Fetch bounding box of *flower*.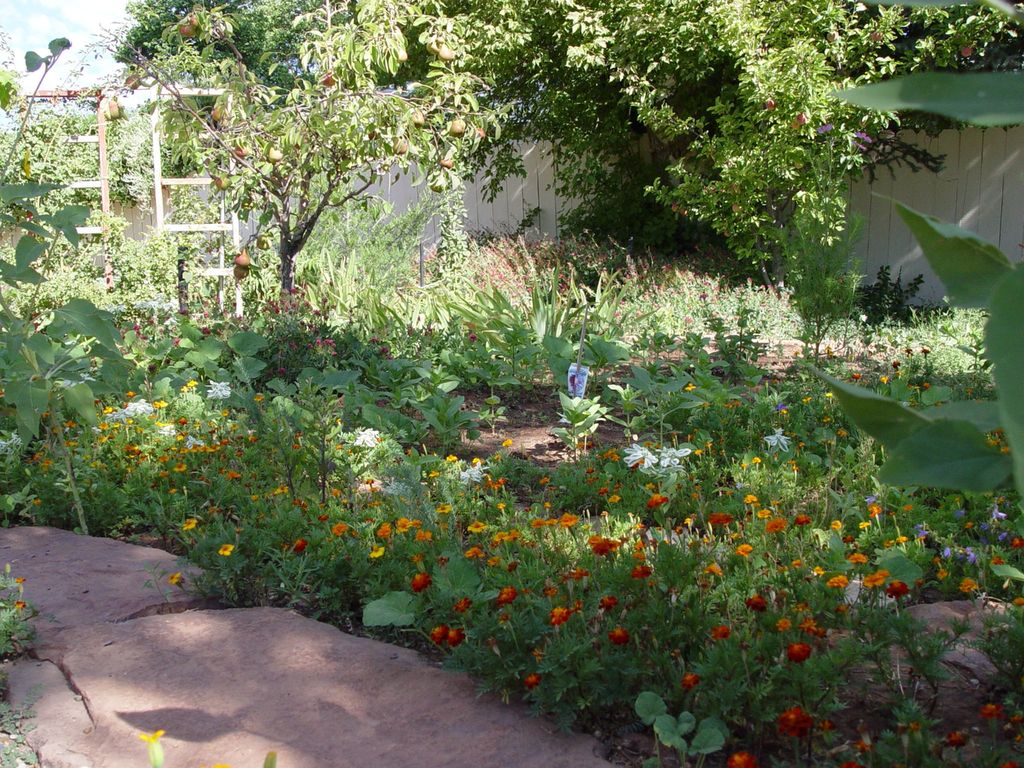
Bbox: 784, 643, 812, 662.
